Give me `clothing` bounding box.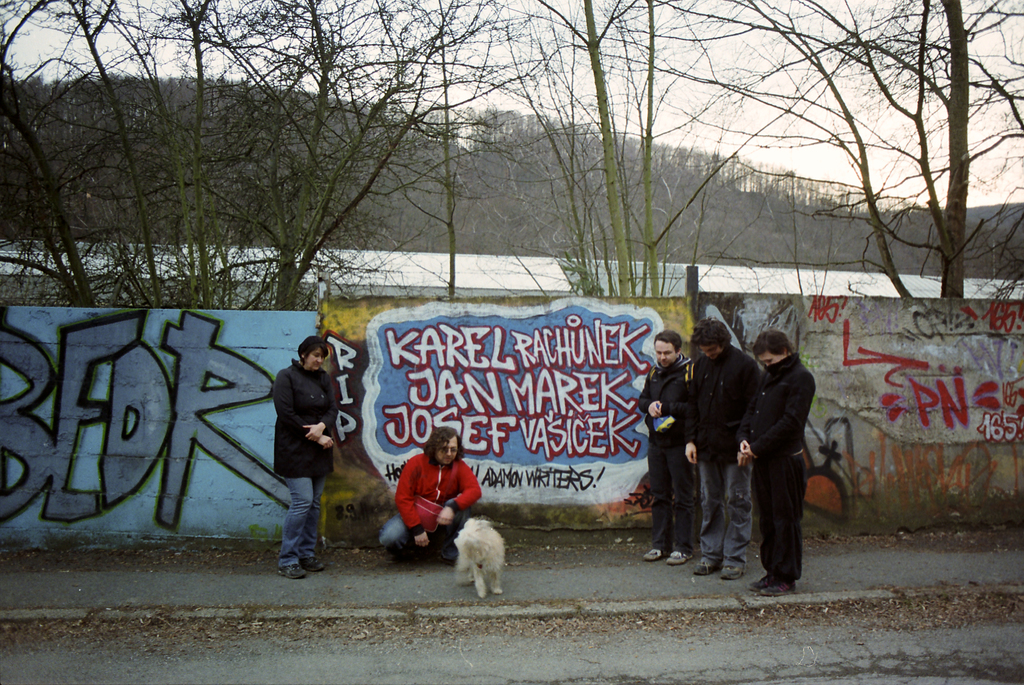
bbox=(732, 350, 817, 583).
